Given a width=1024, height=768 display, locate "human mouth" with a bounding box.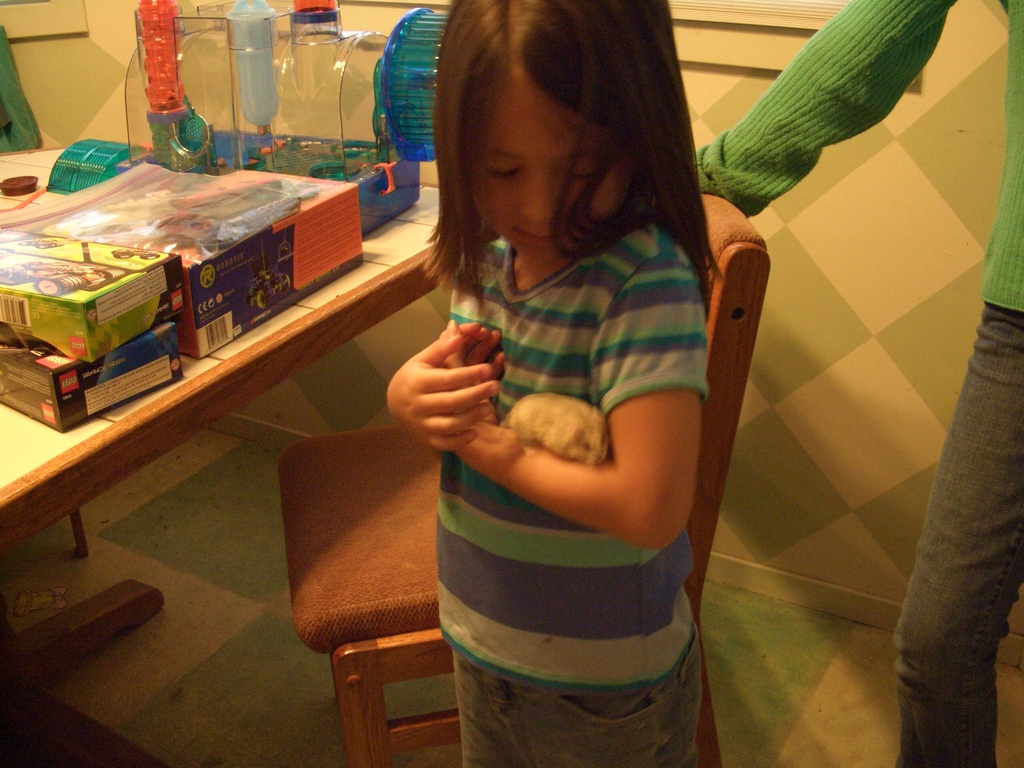
Located: 520 230 559 241.
